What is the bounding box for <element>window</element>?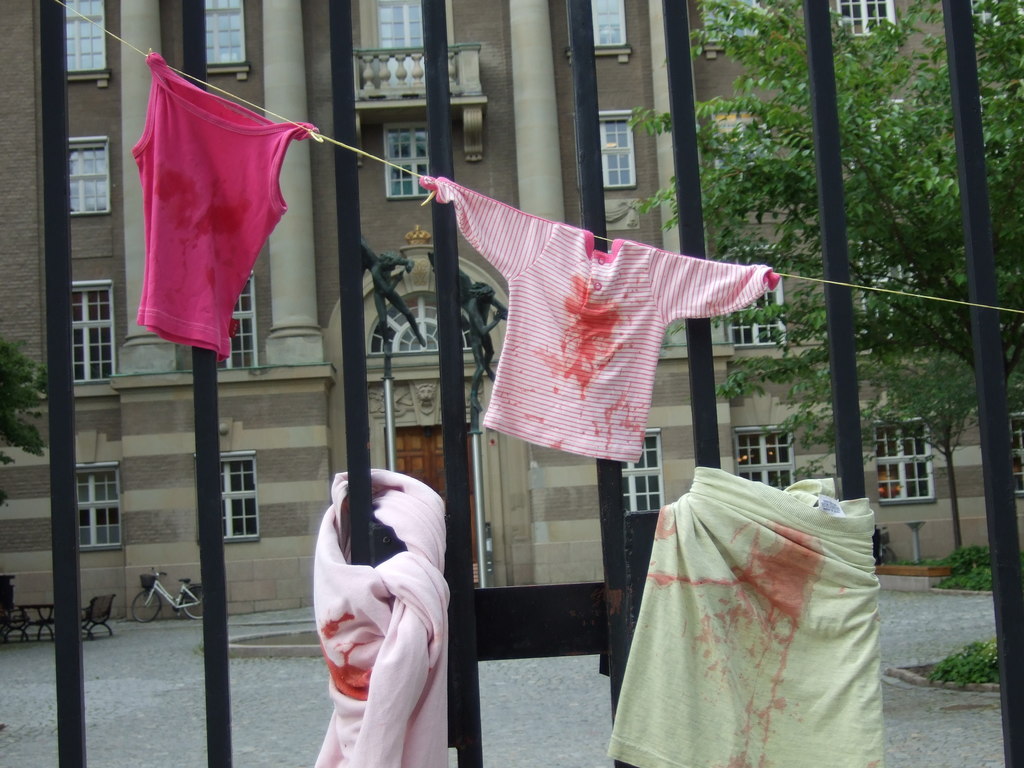
BBox(73, 135, 114, 218).
